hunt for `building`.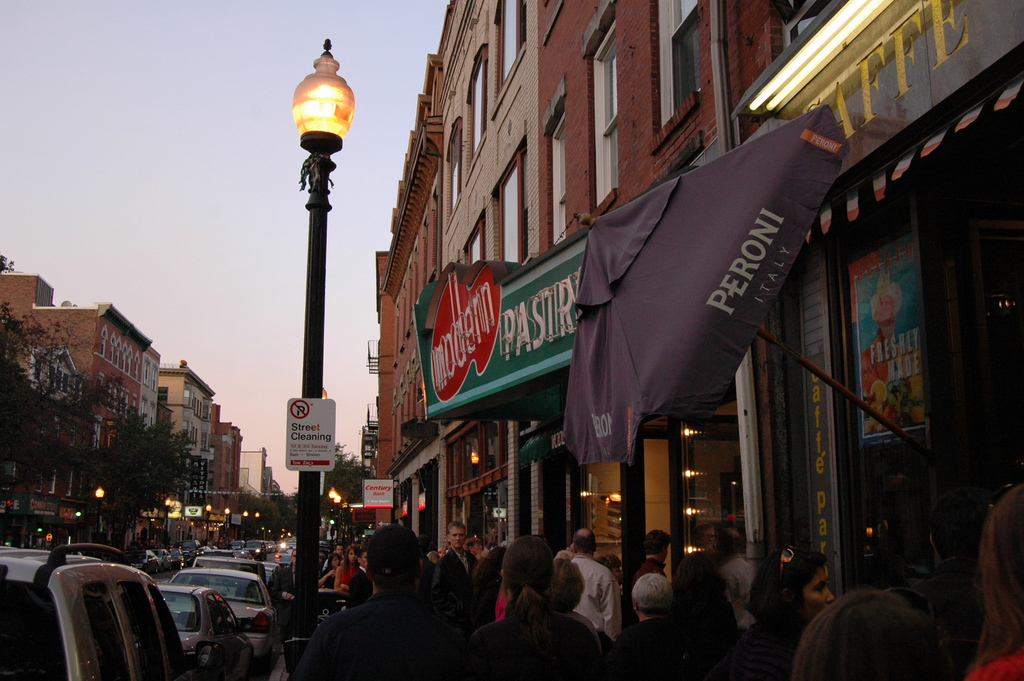
Hunted down at left=0, top=275, right=158, bottom=552.
